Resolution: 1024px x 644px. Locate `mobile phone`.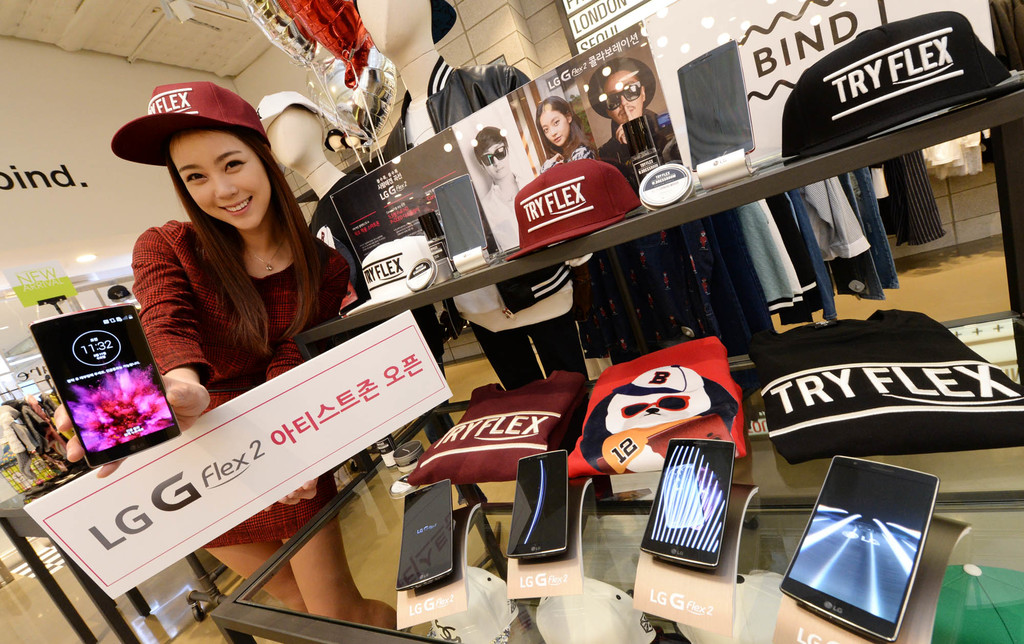
397:477:454:592.
